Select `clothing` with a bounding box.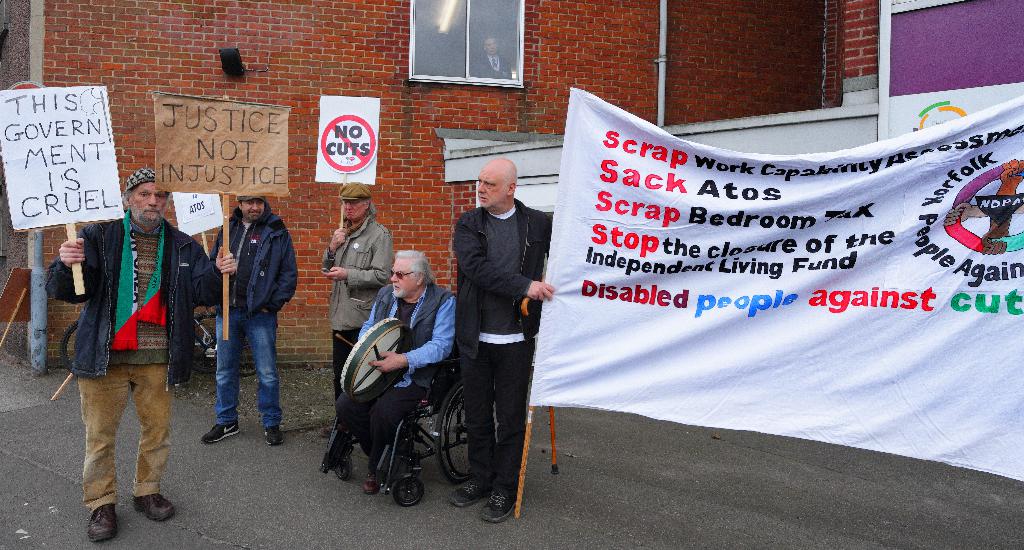
bbox=[322, 208, 401, 444].
